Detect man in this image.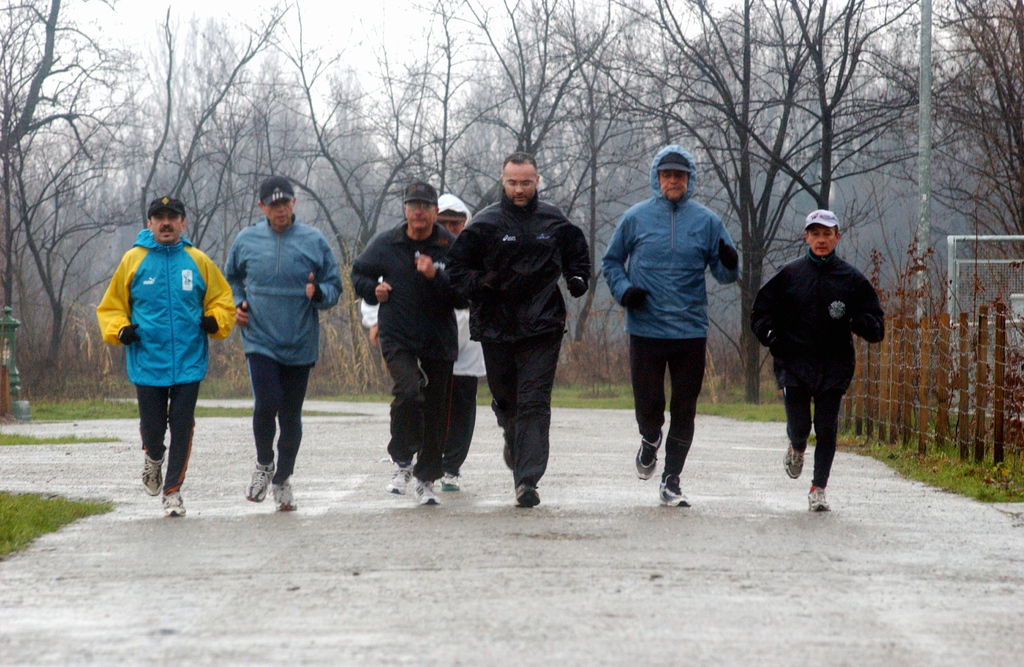
Detection: box=[749, 207, 892, 513].
